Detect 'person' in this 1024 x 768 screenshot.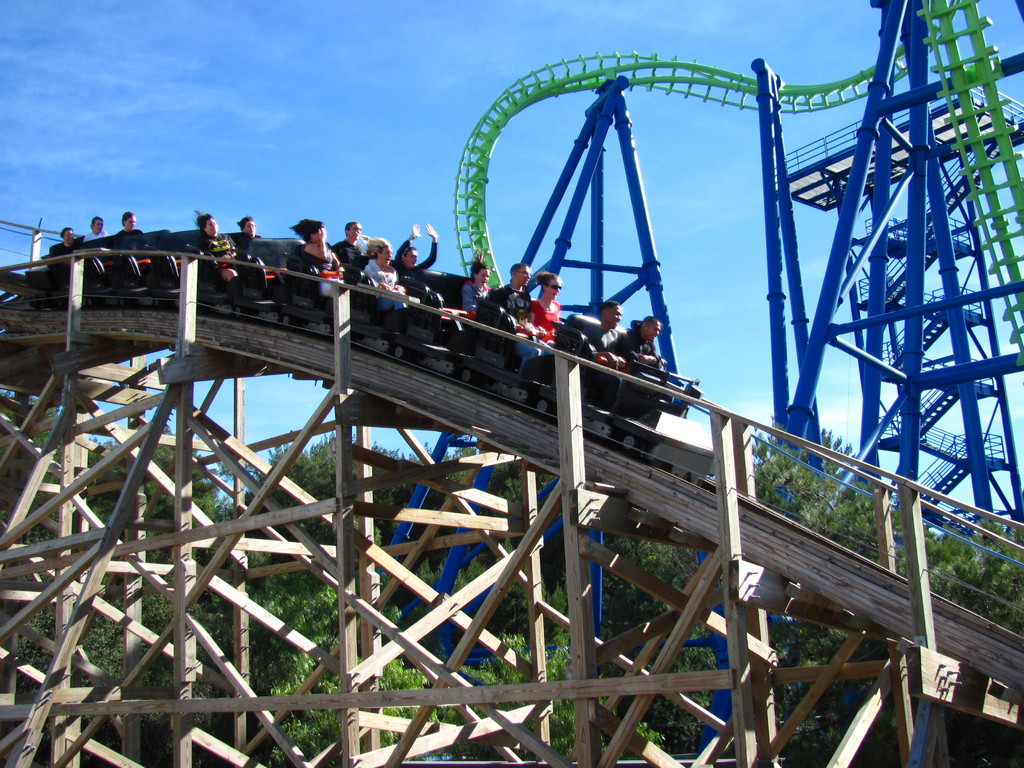
Detection: [left=461, top=259, right=492, bottom=315].
